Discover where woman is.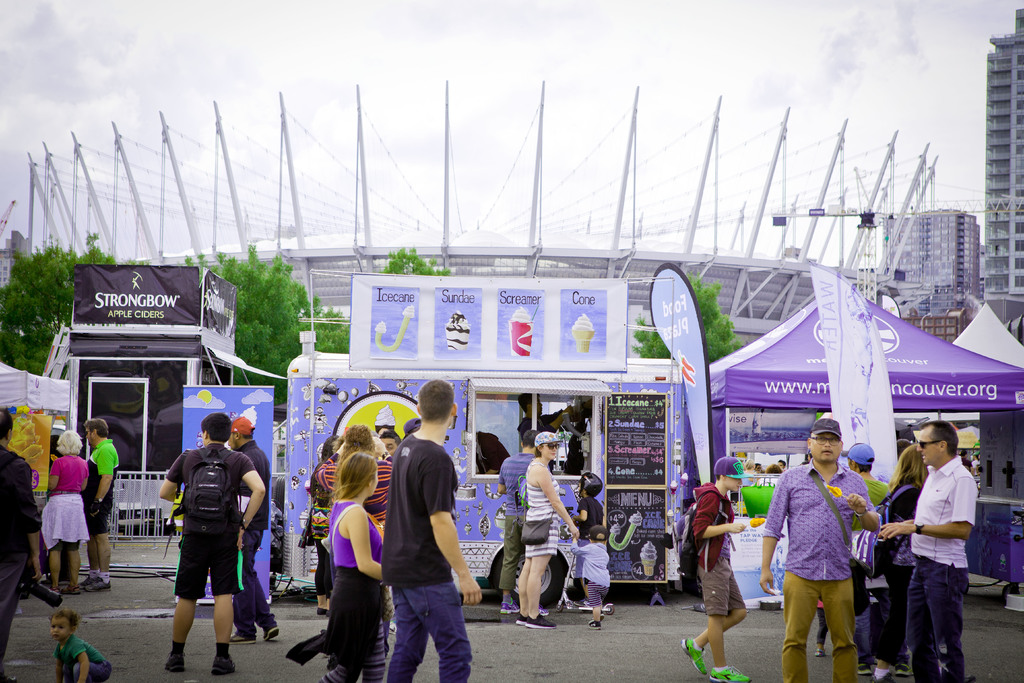
Discovered at x1=744 y1=459 x2=755 y2=473.
